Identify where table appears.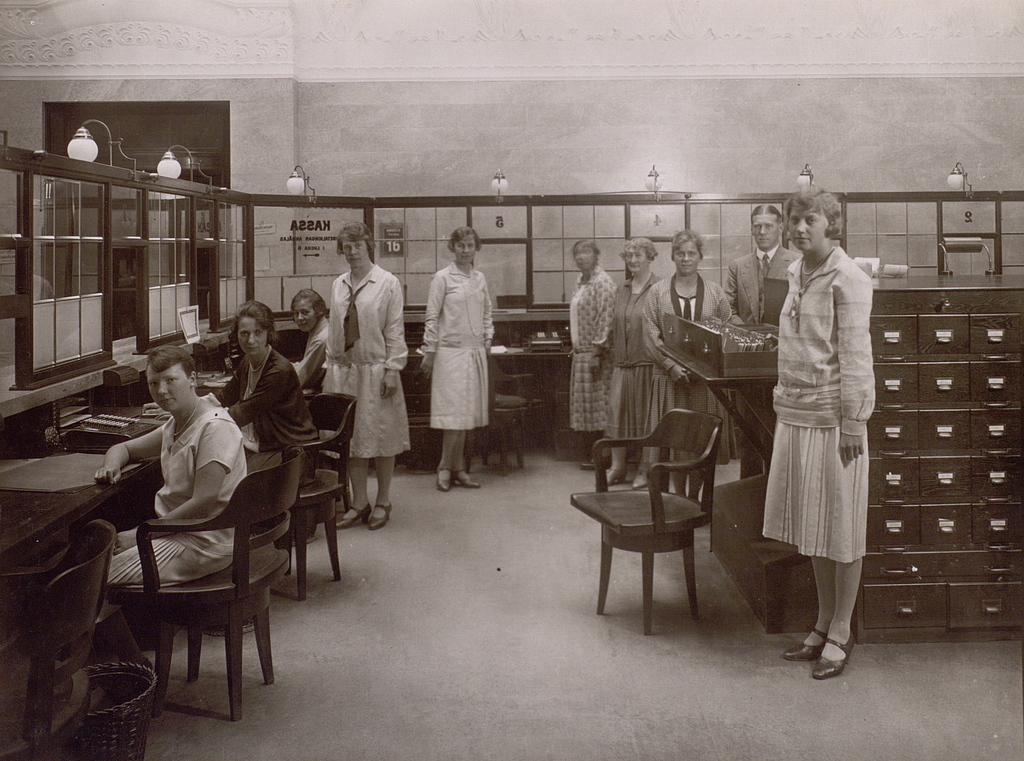
Appears at bbox(234, 341, 601, 453).
